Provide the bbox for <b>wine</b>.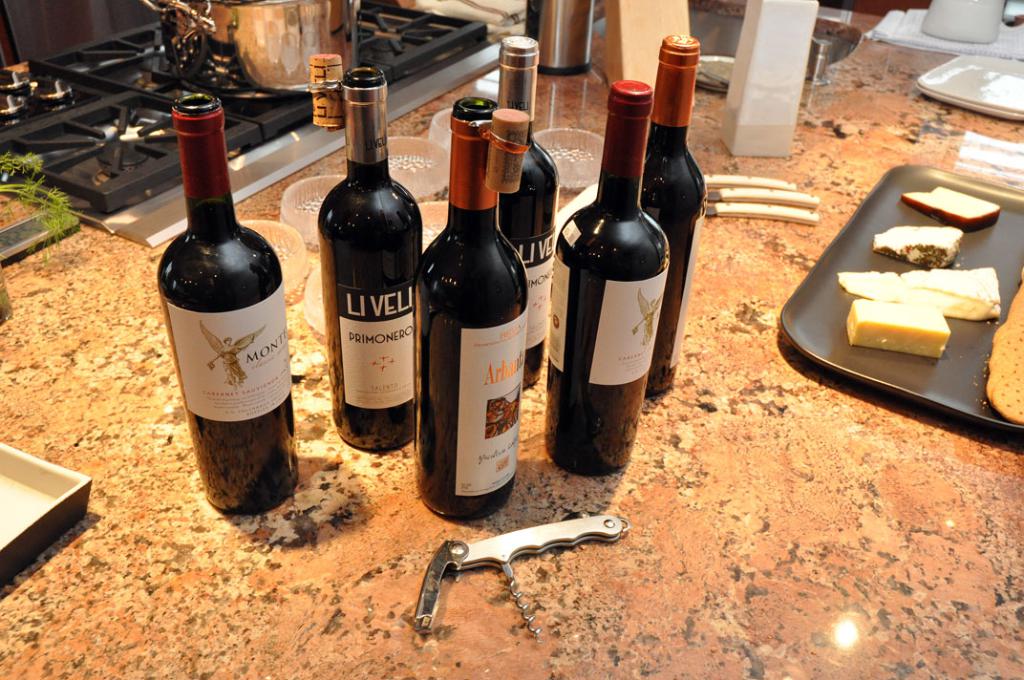
locate(160, 94, 301, 515).
